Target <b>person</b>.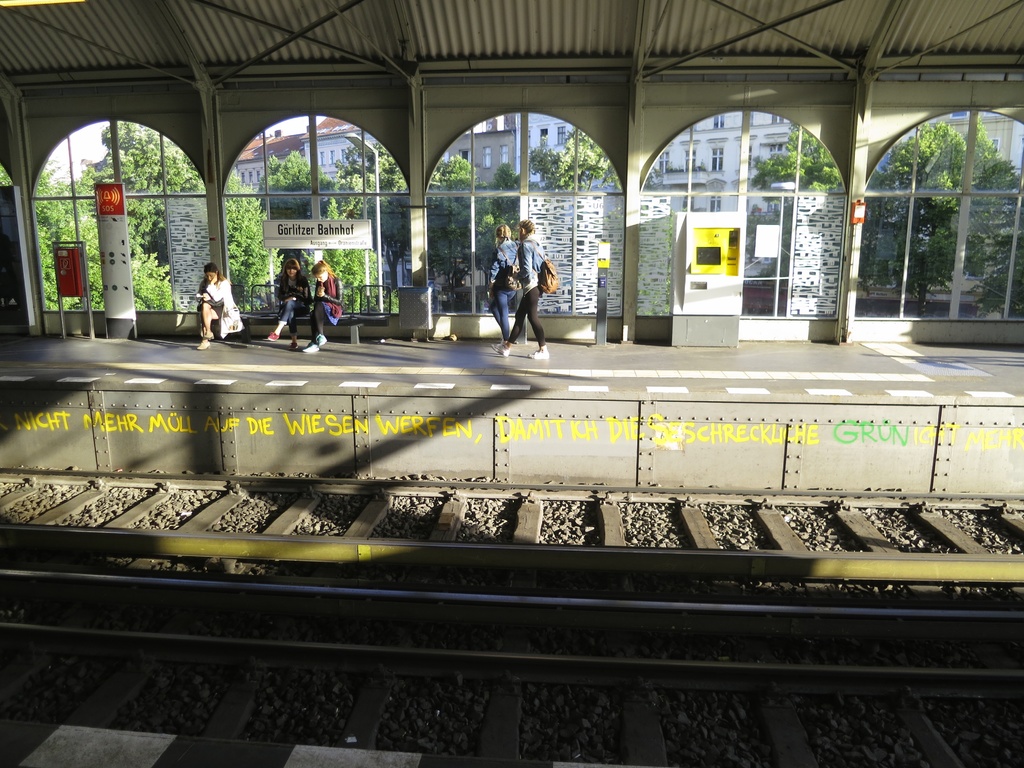
Target region: box=[197, 262, 248, 352].
